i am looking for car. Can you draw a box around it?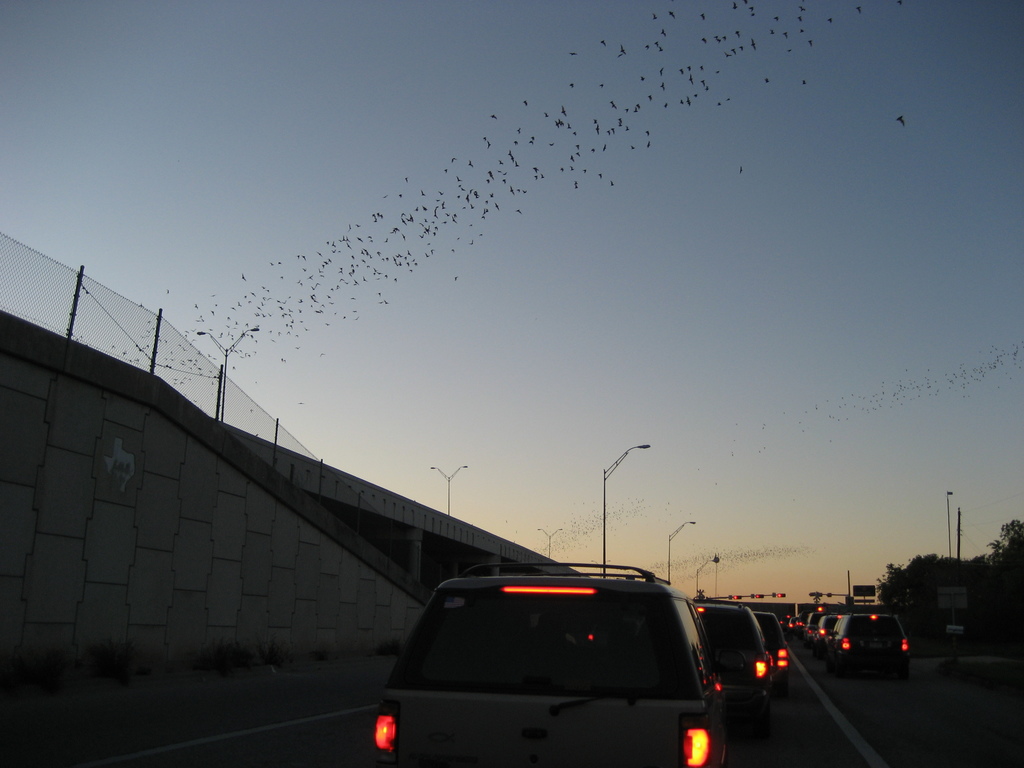
Sure, the bounding box is (left=752, top=614, right=790, bottom=682).
